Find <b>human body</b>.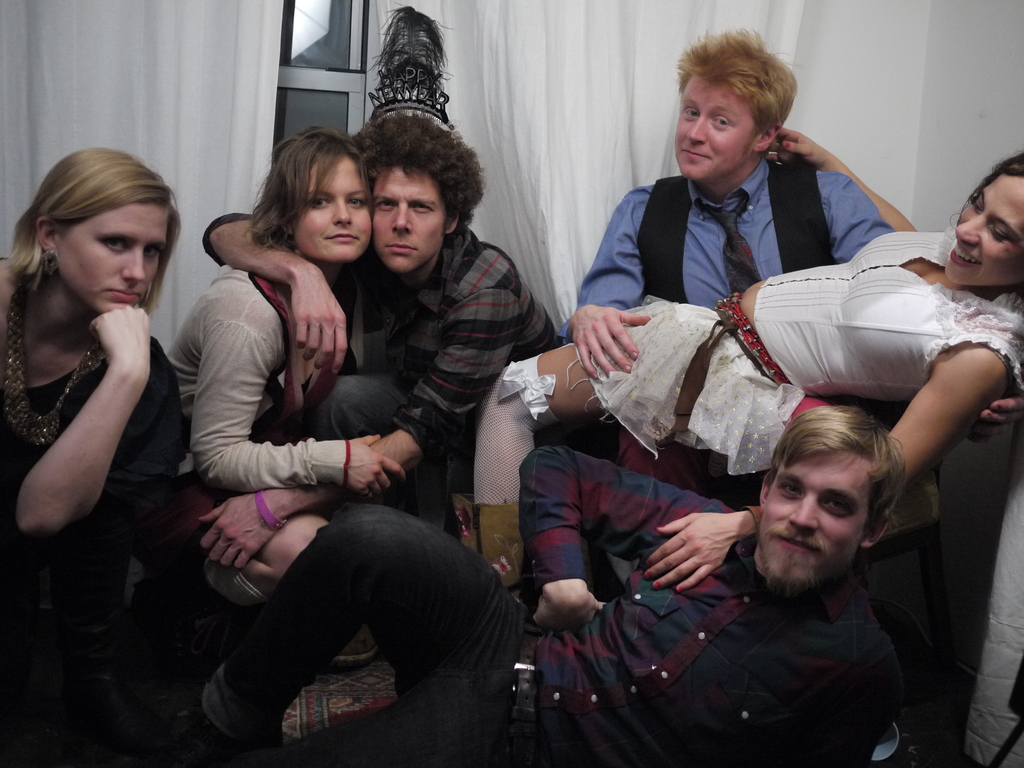
x1=173, y1=267, x2=410, y2=605.
